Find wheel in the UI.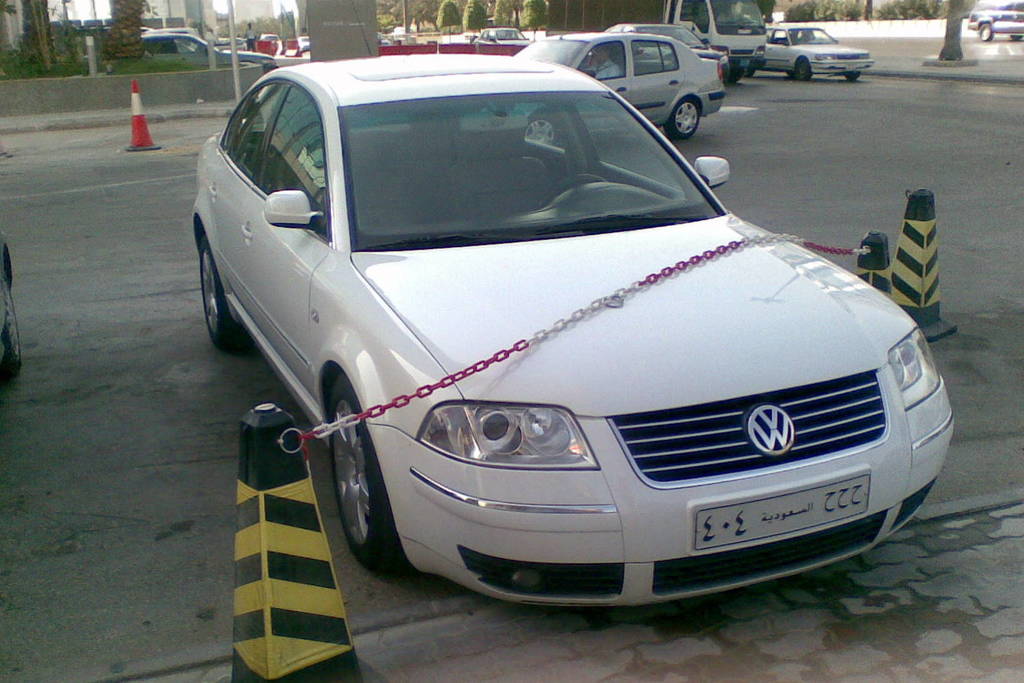
UI element at region(198, 236, 243, 350).
